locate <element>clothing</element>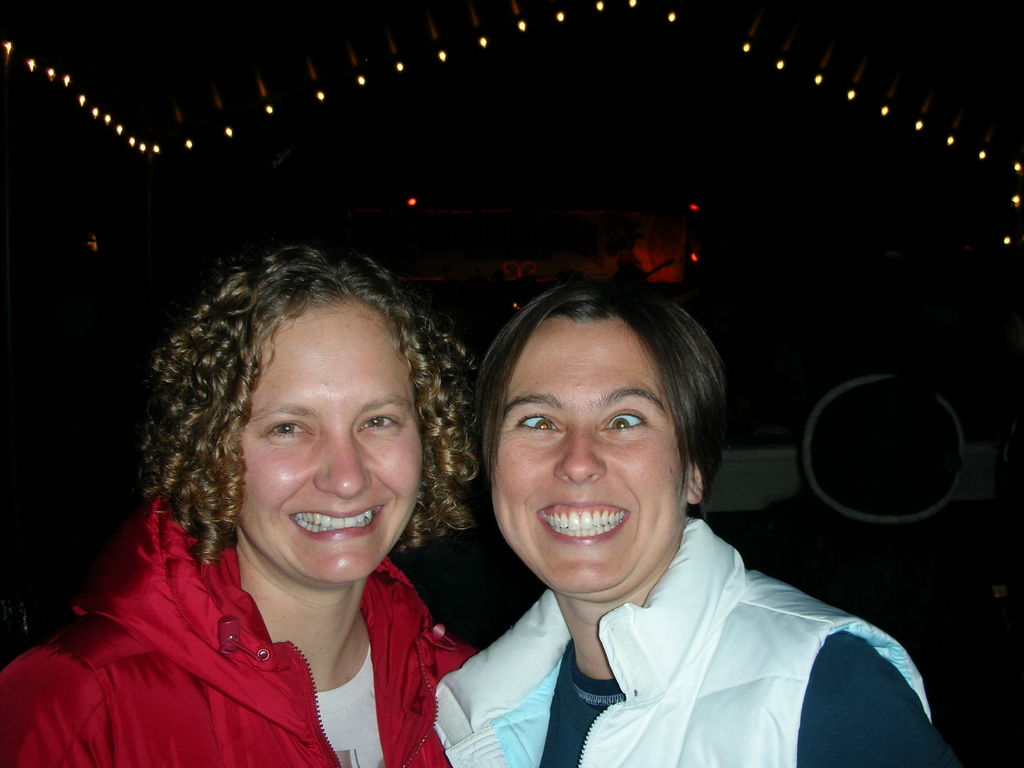
428,509,963,767
